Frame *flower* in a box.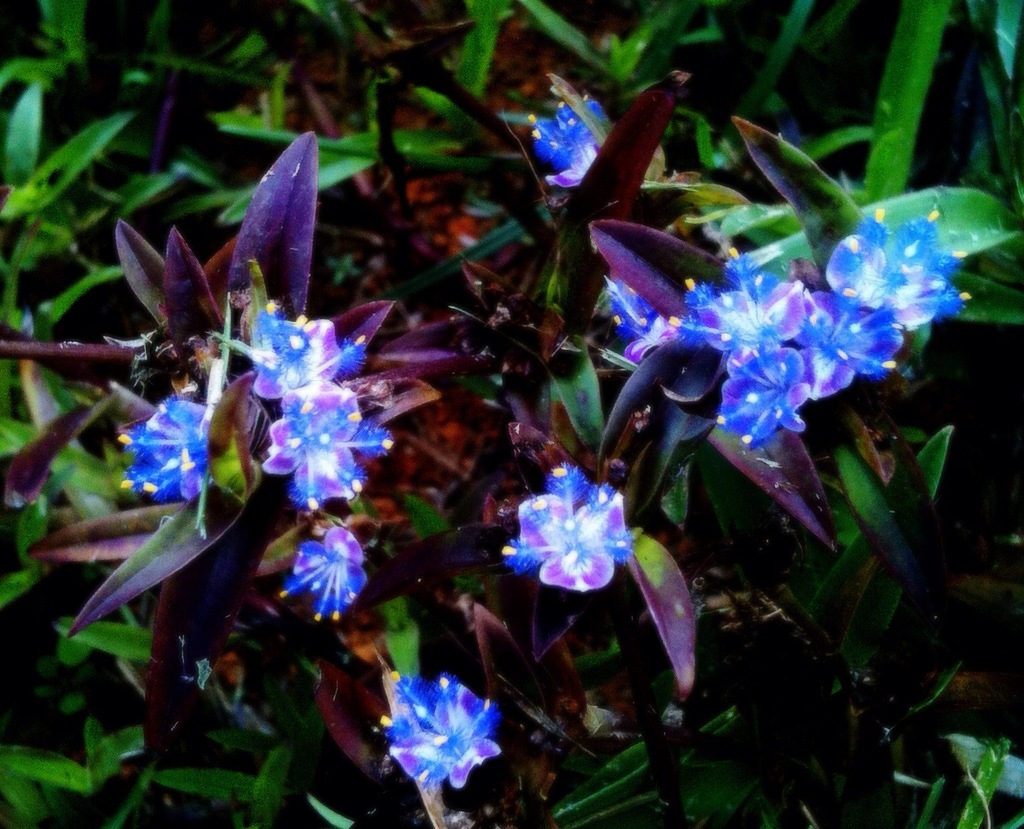
box(375, 667, 505, 784).
